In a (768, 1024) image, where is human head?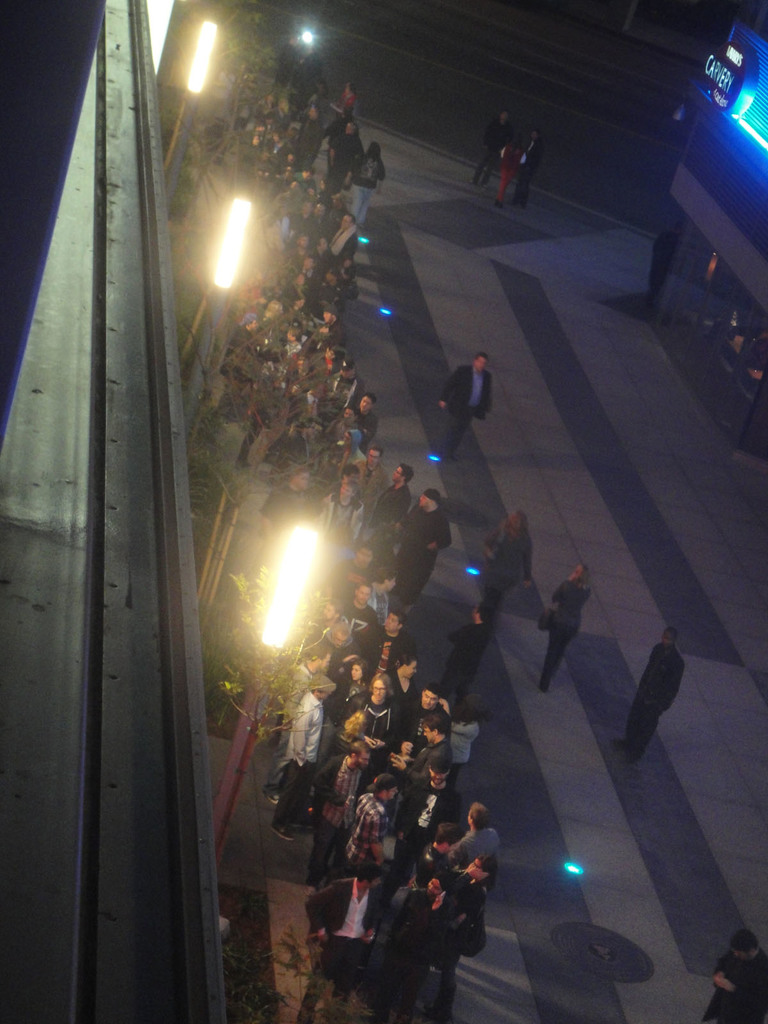
<box>498,111,510,122</box>.
